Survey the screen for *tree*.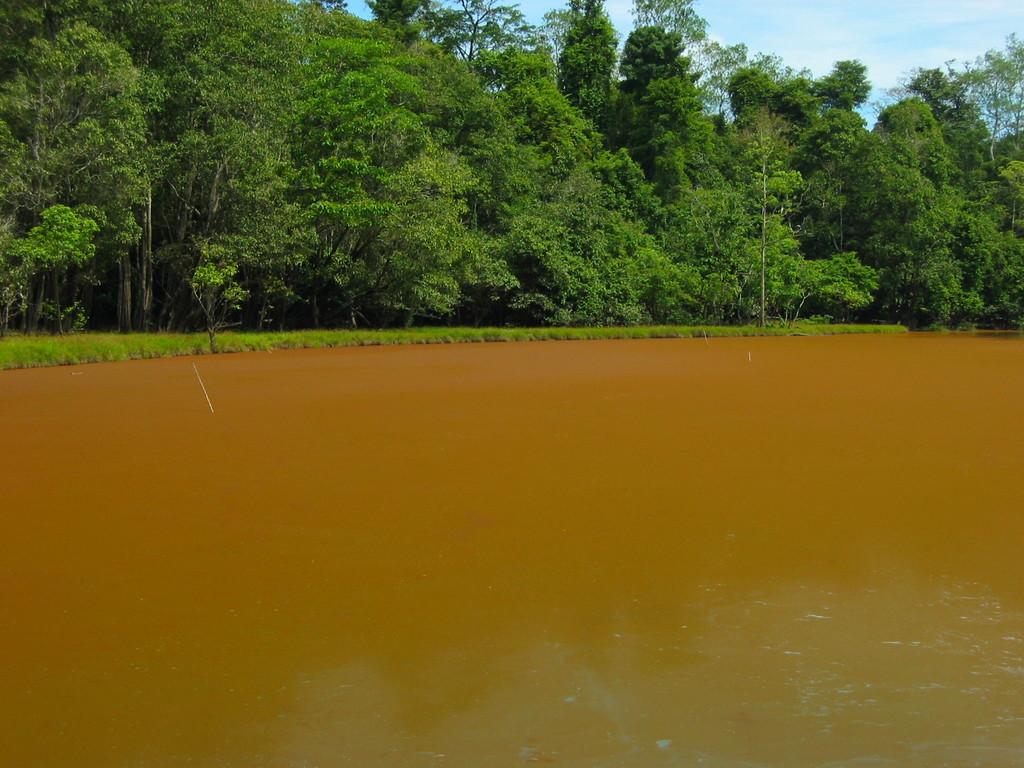
Survey found: BBox(0, 0, 134, 346).
